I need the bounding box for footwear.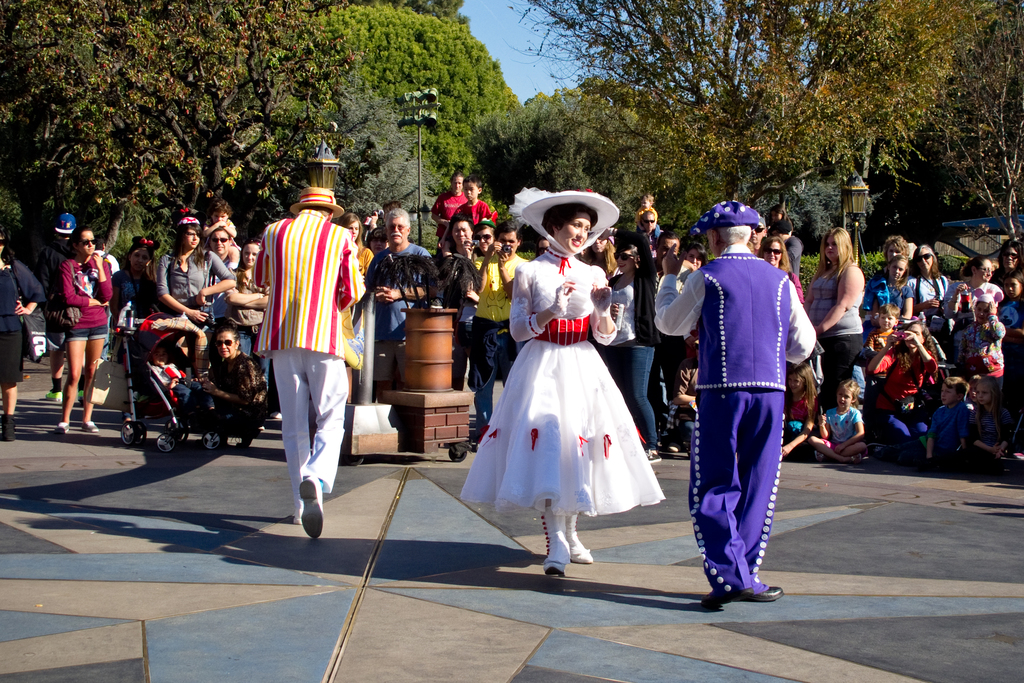
Here it is: 41 389 65 401.
